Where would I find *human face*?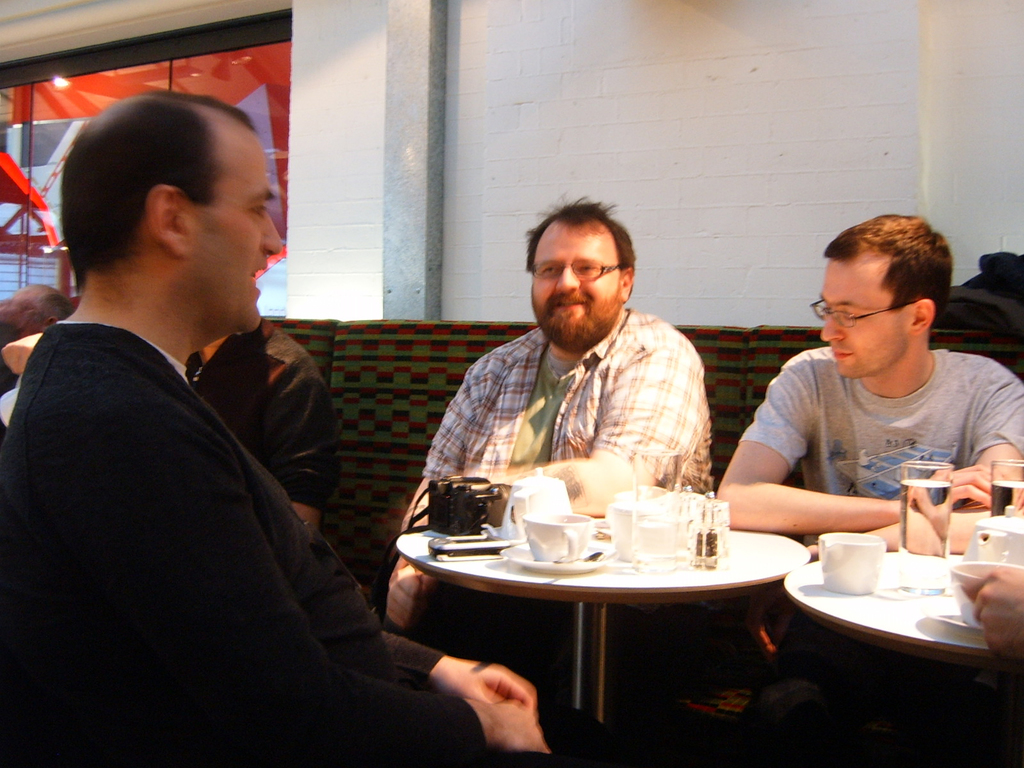
At bbox=(521, 213, 625, 343).
